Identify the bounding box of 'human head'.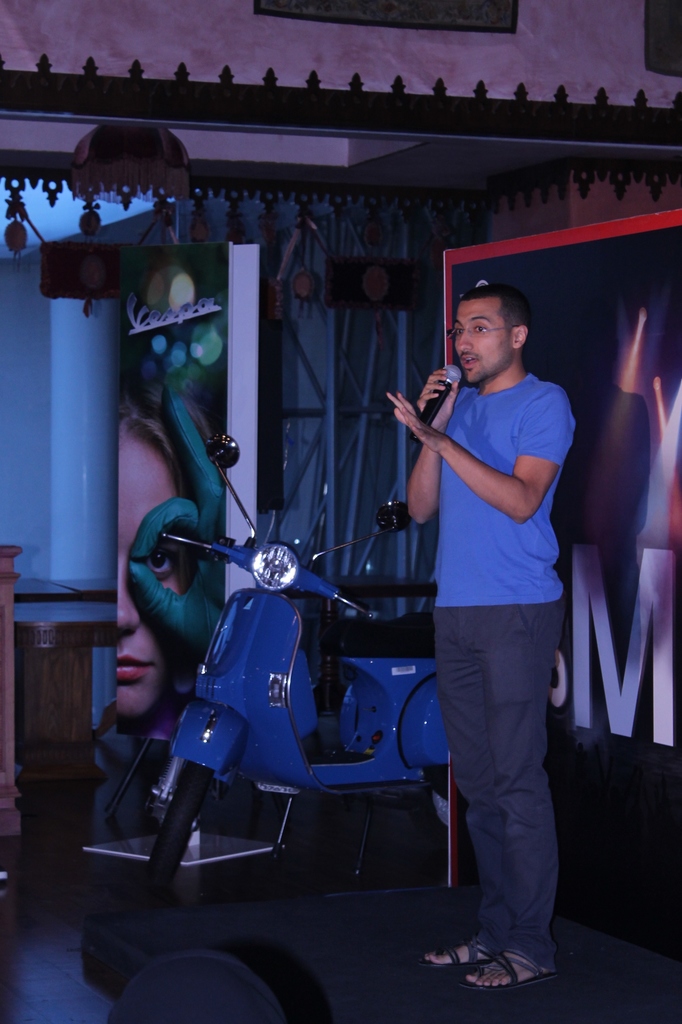
x1=114, y1=391, x2=202, y2=728.
